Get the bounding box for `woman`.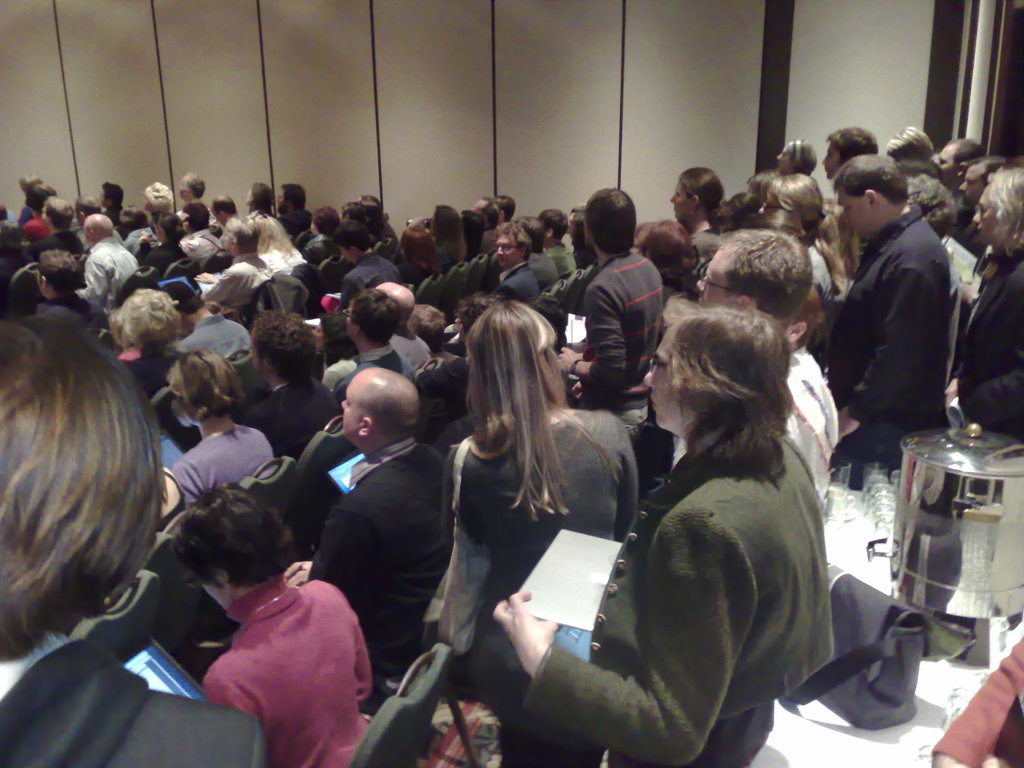
420 205 465 268.
